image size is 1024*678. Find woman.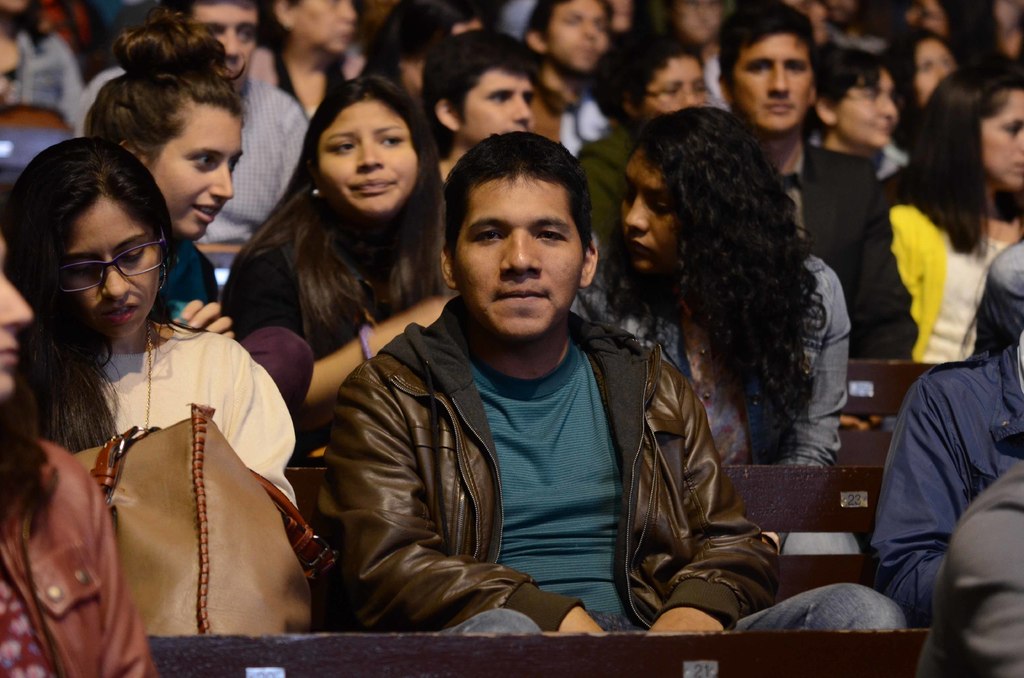
select_region(246, 0, 369, 122).
